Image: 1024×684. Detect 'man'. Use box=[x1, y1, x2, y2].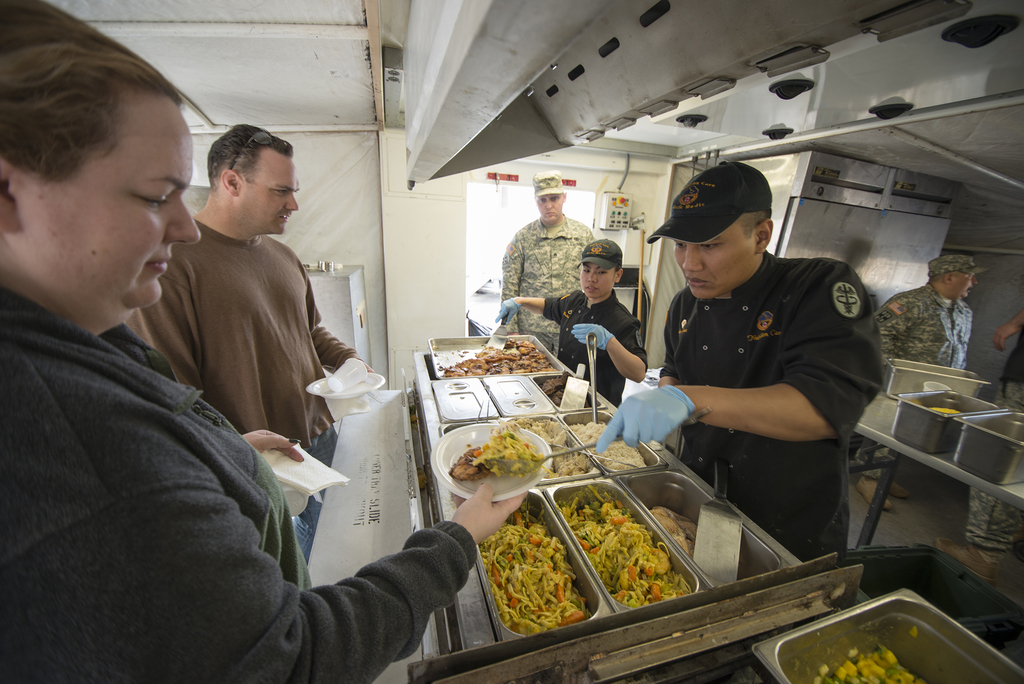
box=[499, 171, 595, 357].
